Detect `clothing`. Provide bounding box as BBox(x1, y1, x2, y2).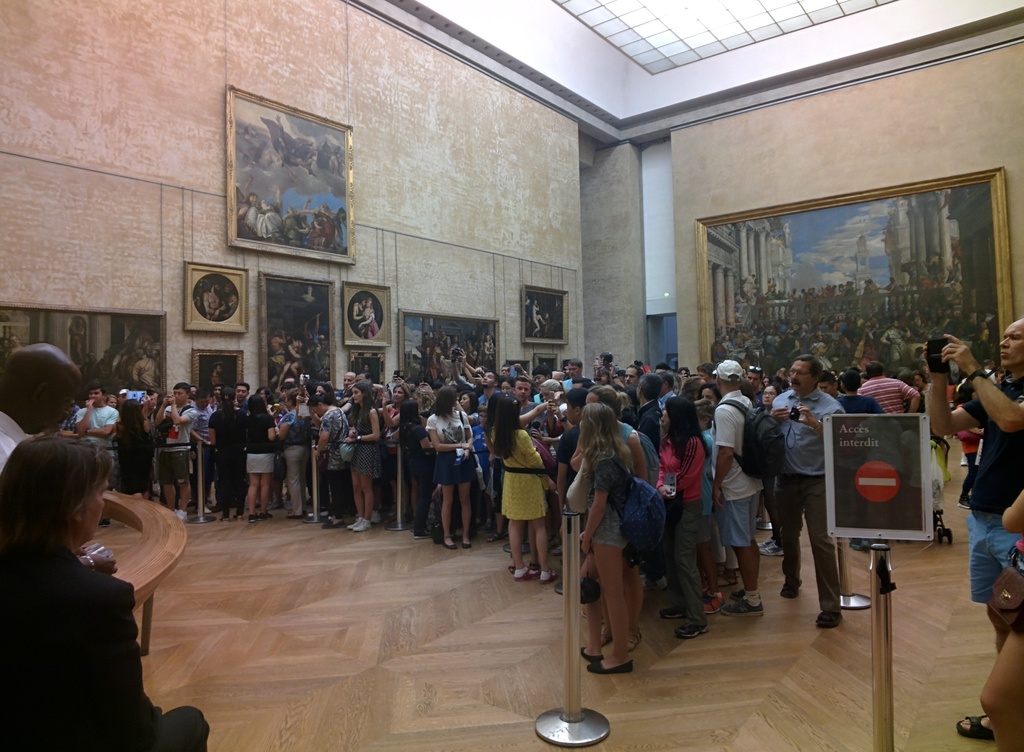
BBox(696, 426, 719, 516).
